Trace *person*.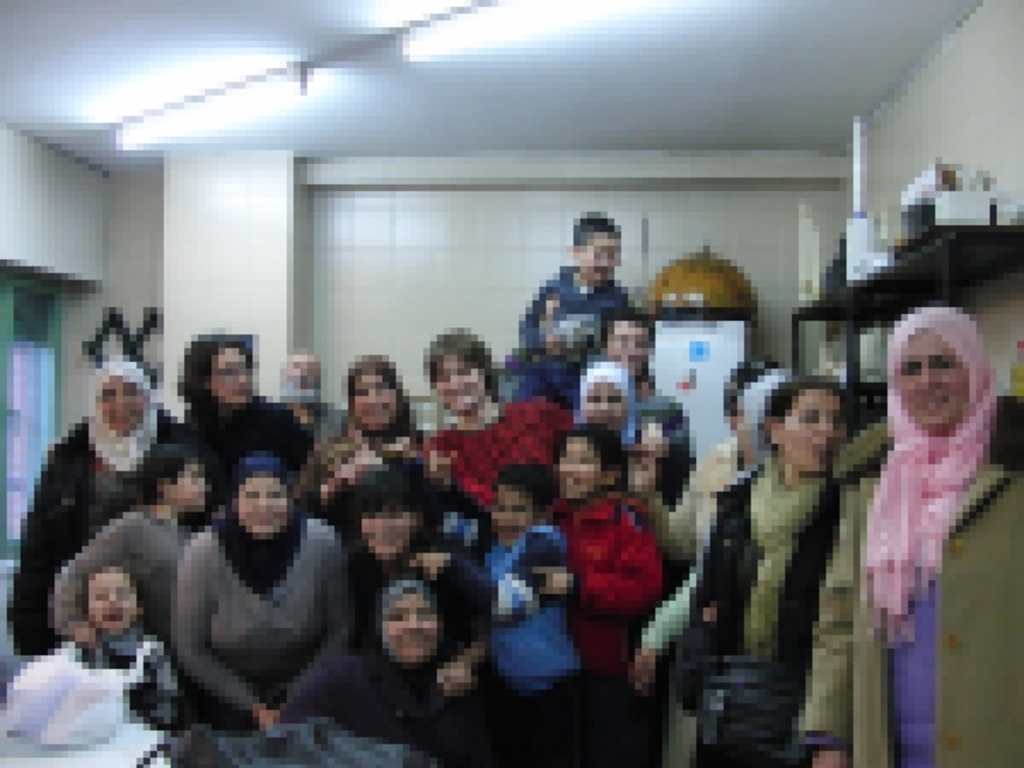
Traced to [126, 396, 340, 763].
